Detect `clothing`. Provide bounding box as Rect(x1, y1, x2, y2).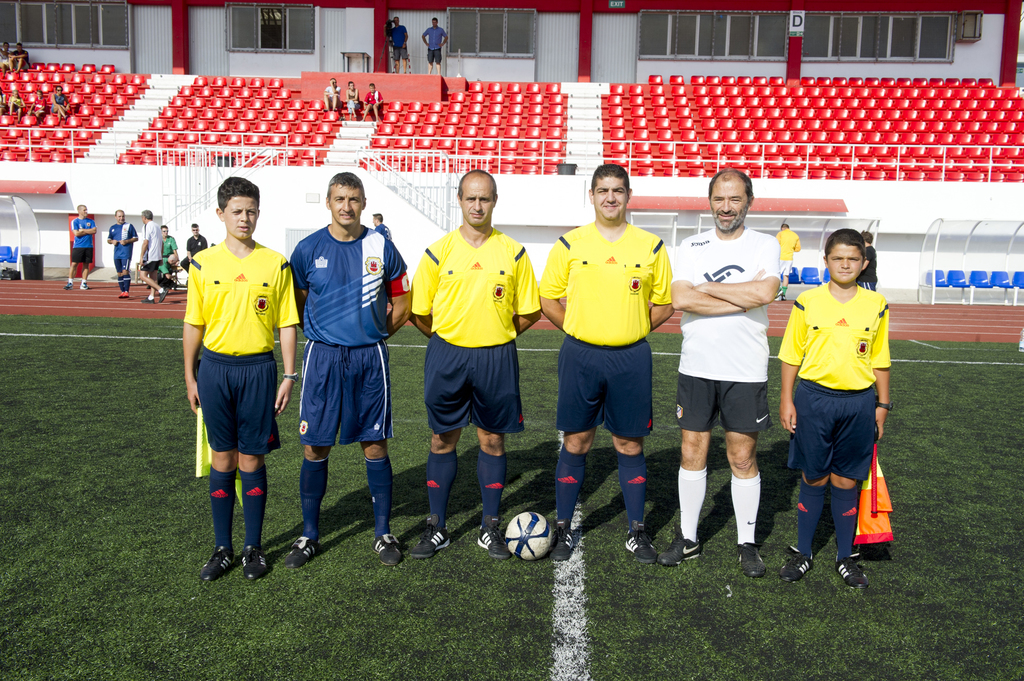
Rect(538, 221, 672, 534).
